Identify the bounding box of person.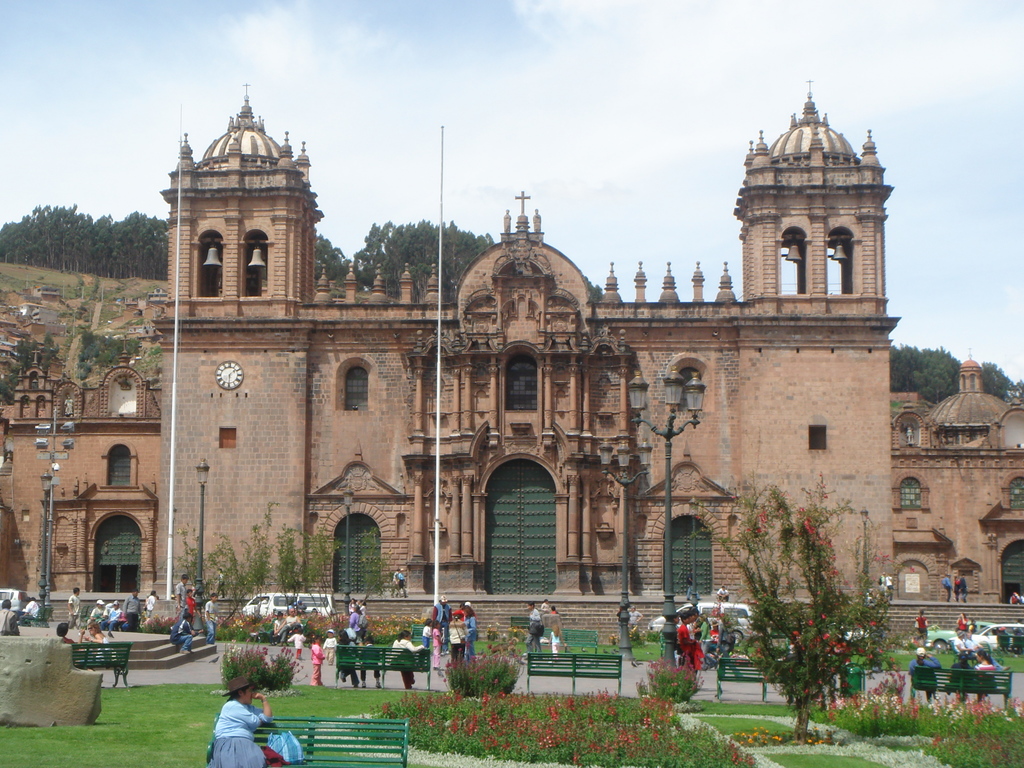
392, 628, 426, 692.
